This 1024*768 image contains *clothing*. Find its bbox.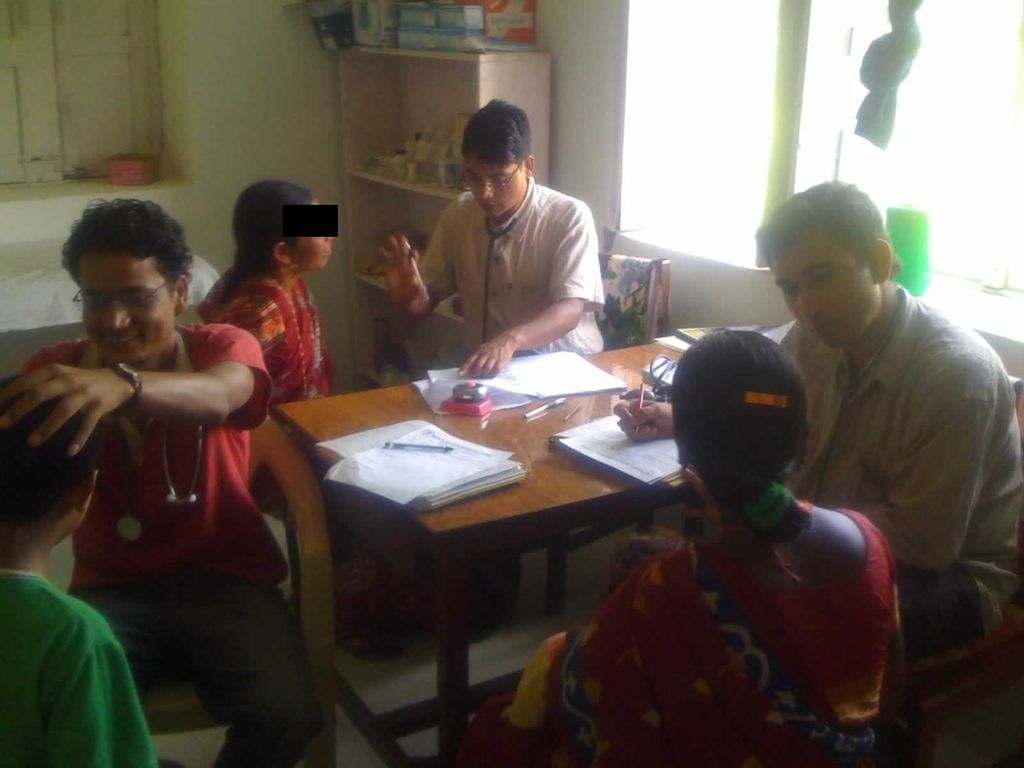
[left=323, top=409, right=541, bottom=644].
